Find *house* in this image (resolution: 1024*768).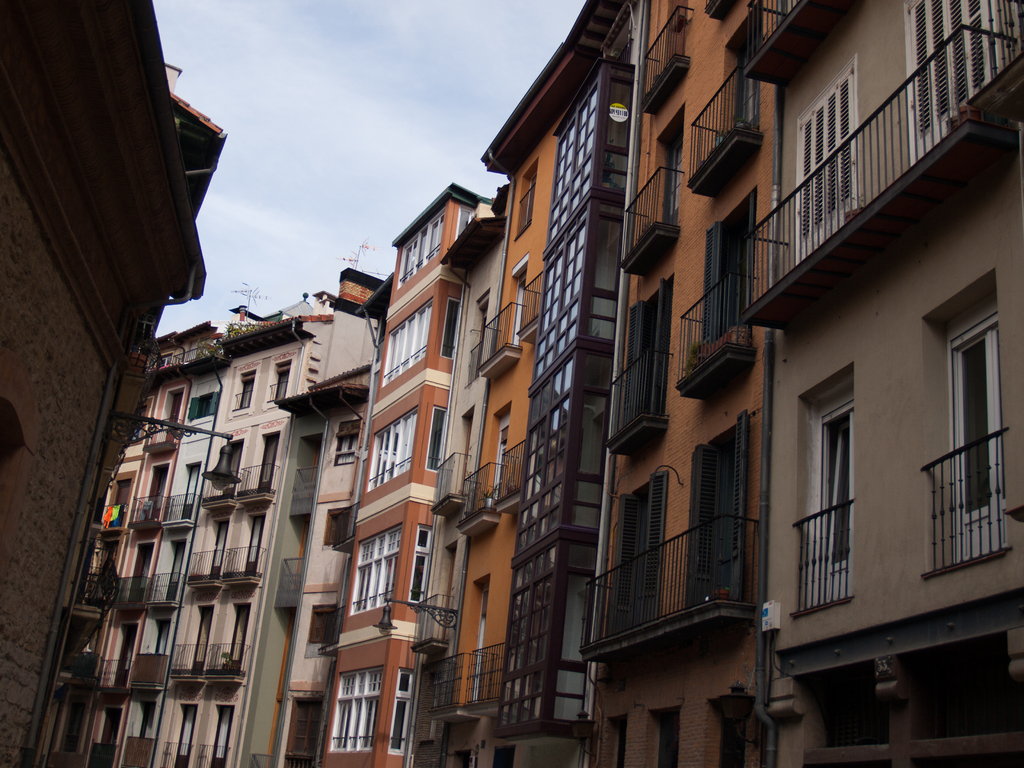
Rect(57, 331, 200, 766).
